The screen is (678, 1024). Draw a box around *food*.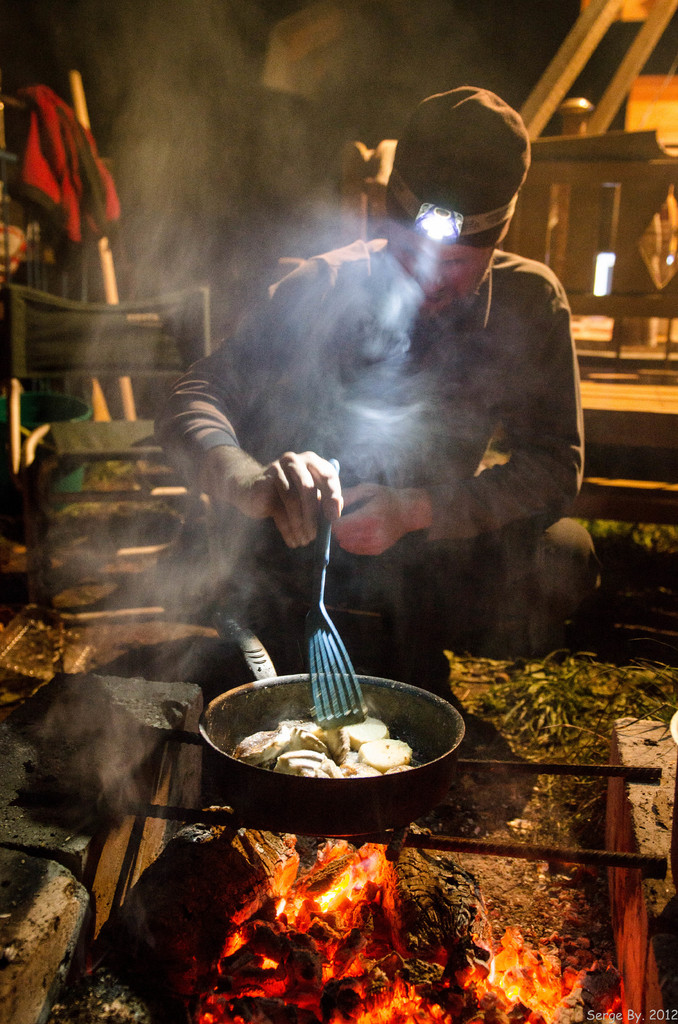
578,516,677,557.
